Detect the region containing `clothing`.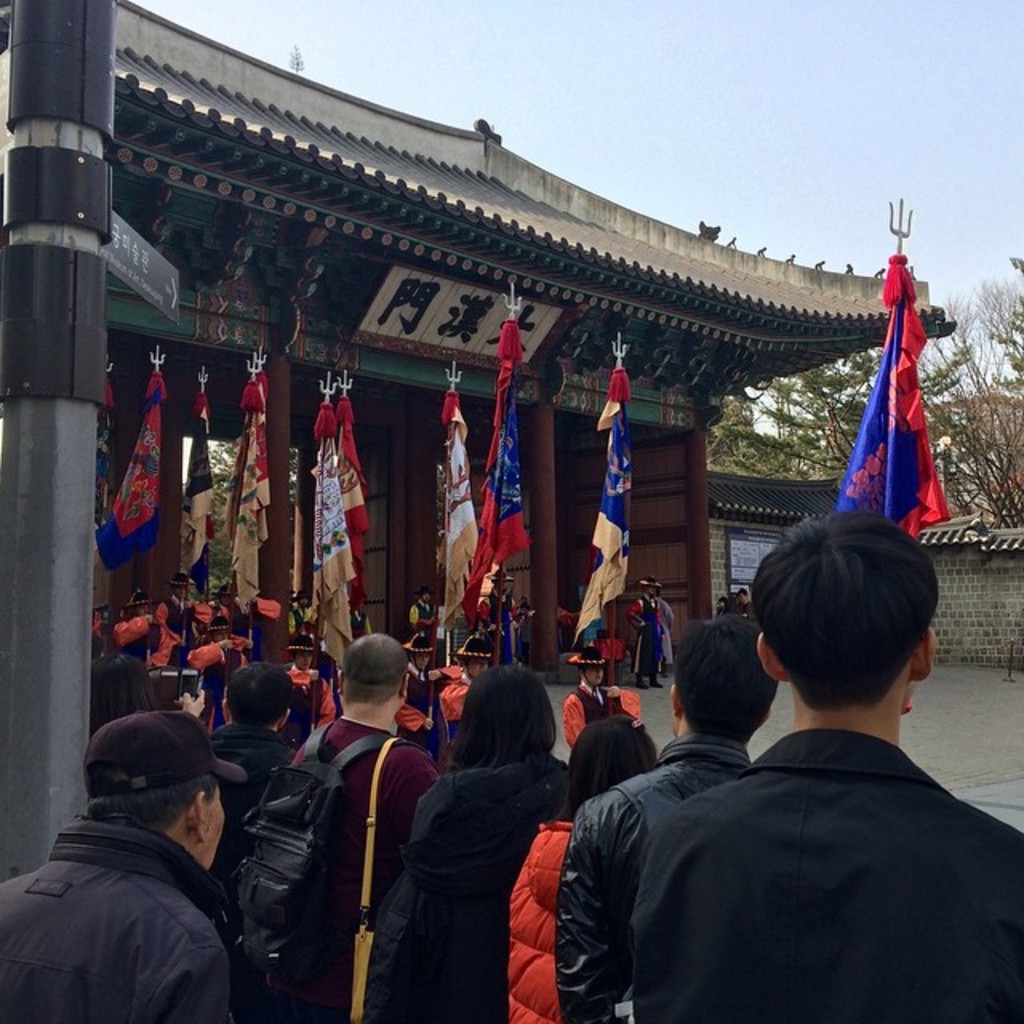
bbox=(0, 816, 250, 1022).
